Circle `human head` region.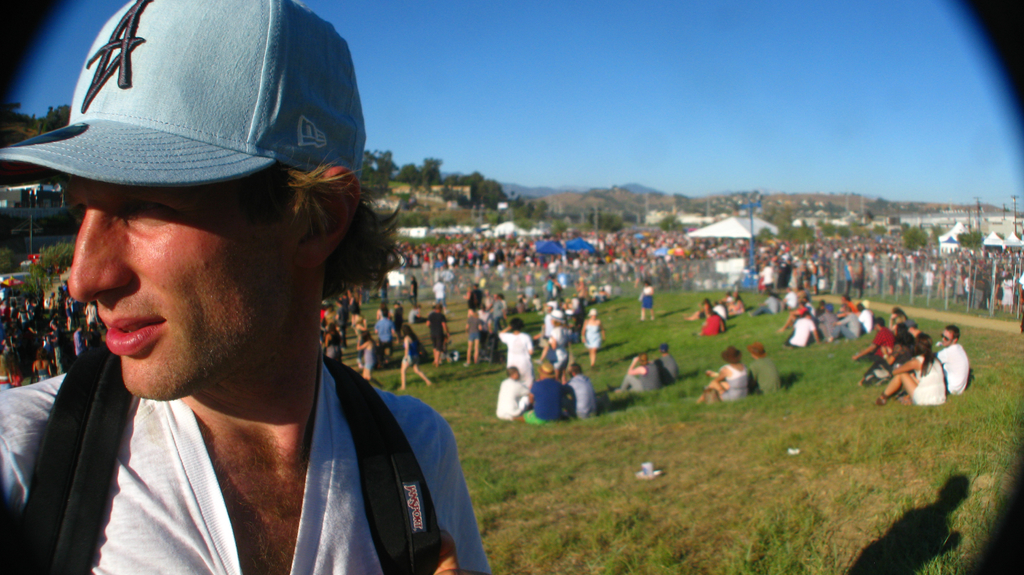
Region: <region>916, 333, 936, 361</region>.
